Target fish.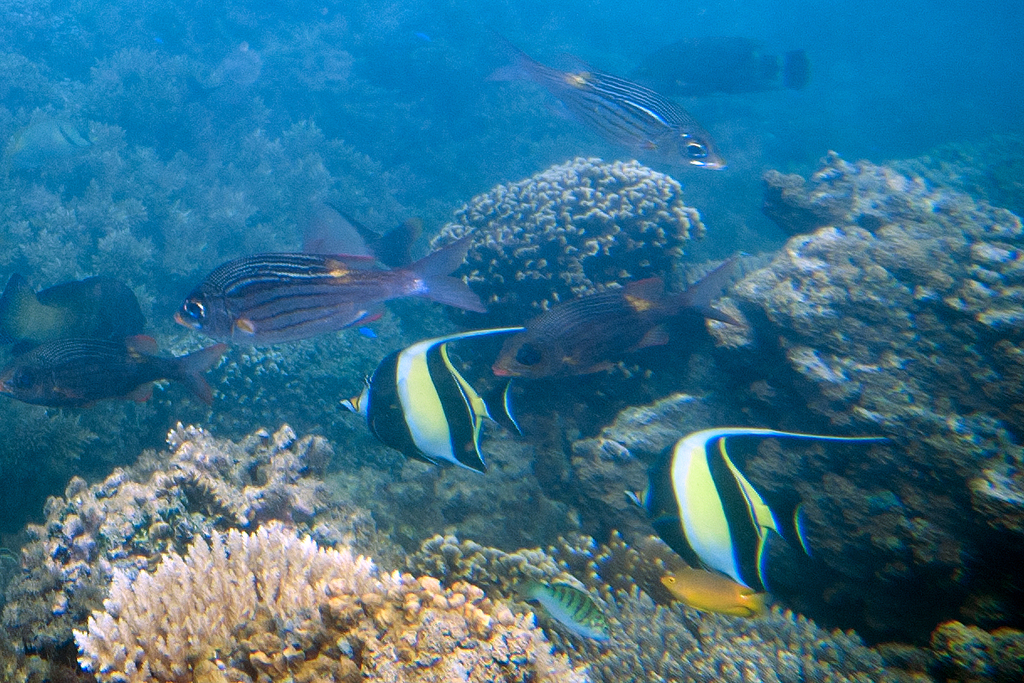
Target region: detection(512, 574, 612, 653).
